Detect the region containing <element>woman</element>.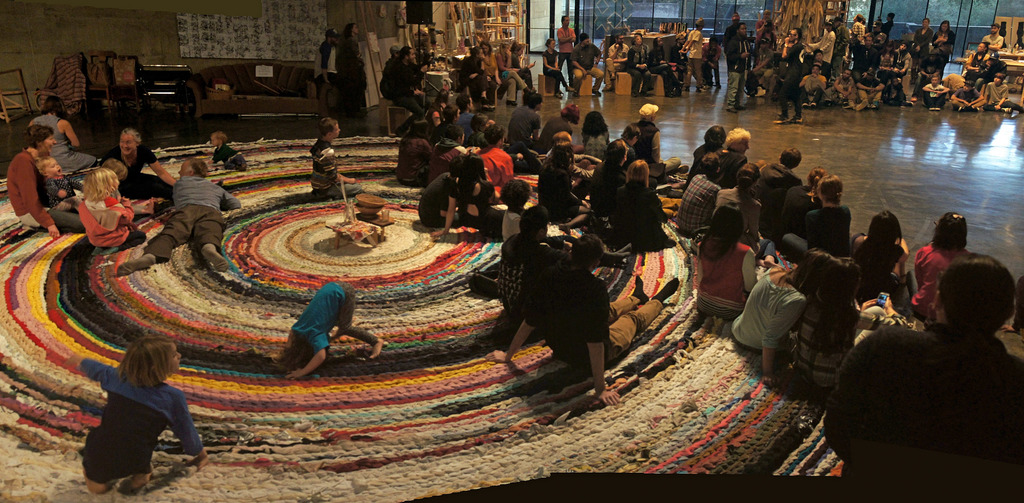
rect(538, 104, 581, 153).
